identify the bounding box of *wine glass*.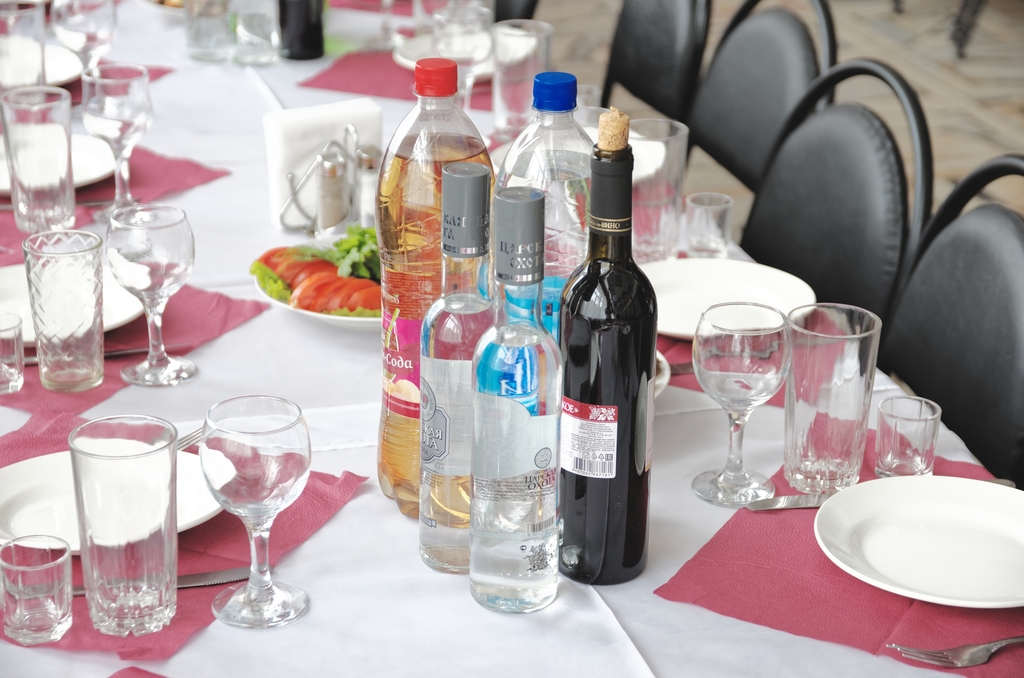
region(83, 62, 147, 220).
